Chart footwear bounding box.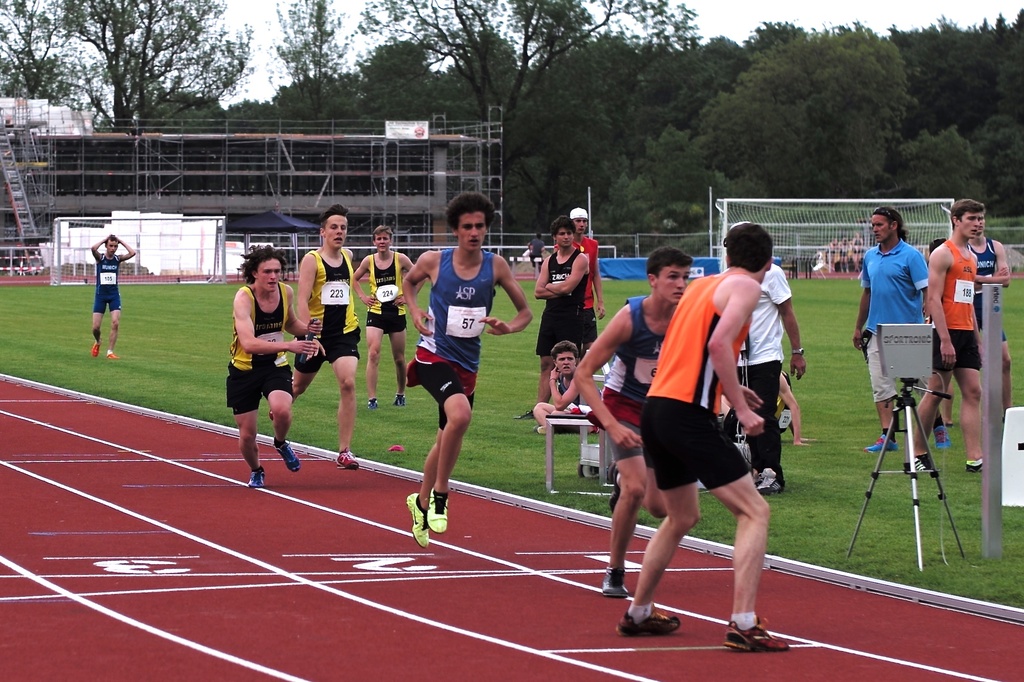
Charted: bbox(404, 492, 431, 549).
